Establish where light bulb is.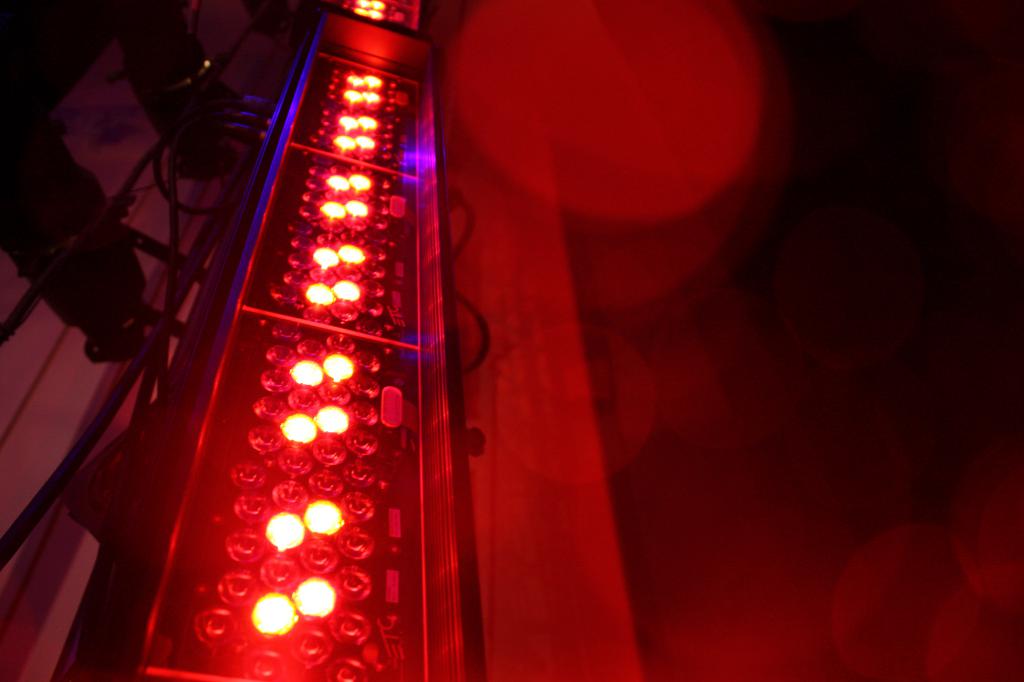
Established at locate(348, 399, 379, 428).
